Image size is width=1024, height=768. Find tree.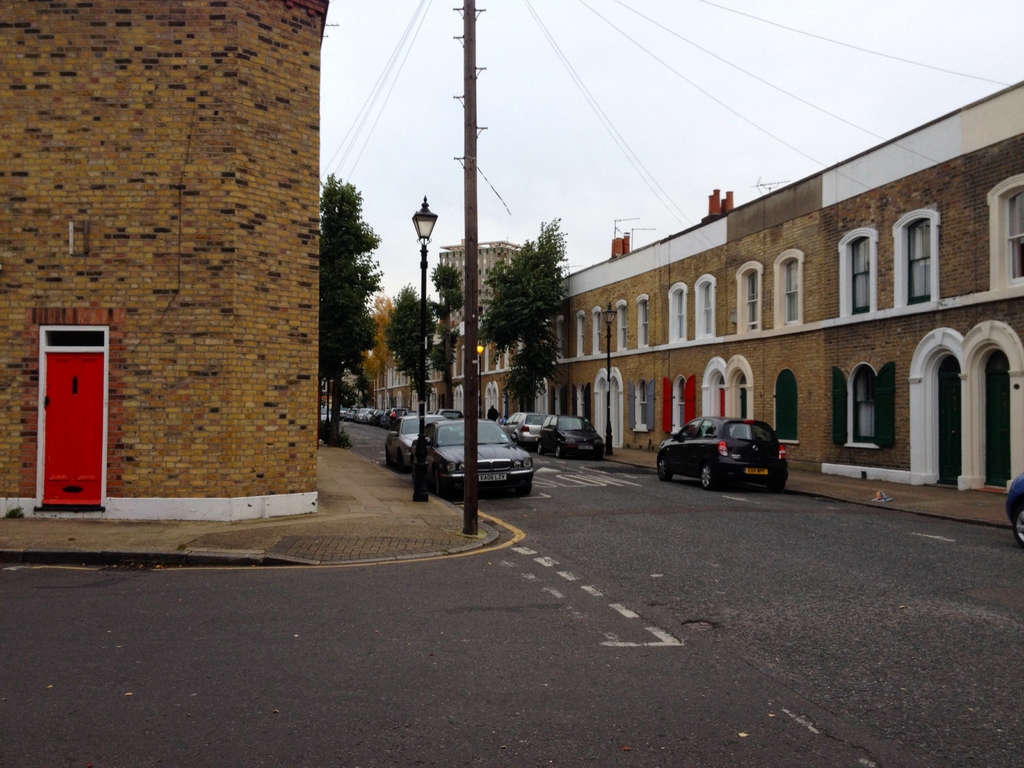
(473,216,572,414).
